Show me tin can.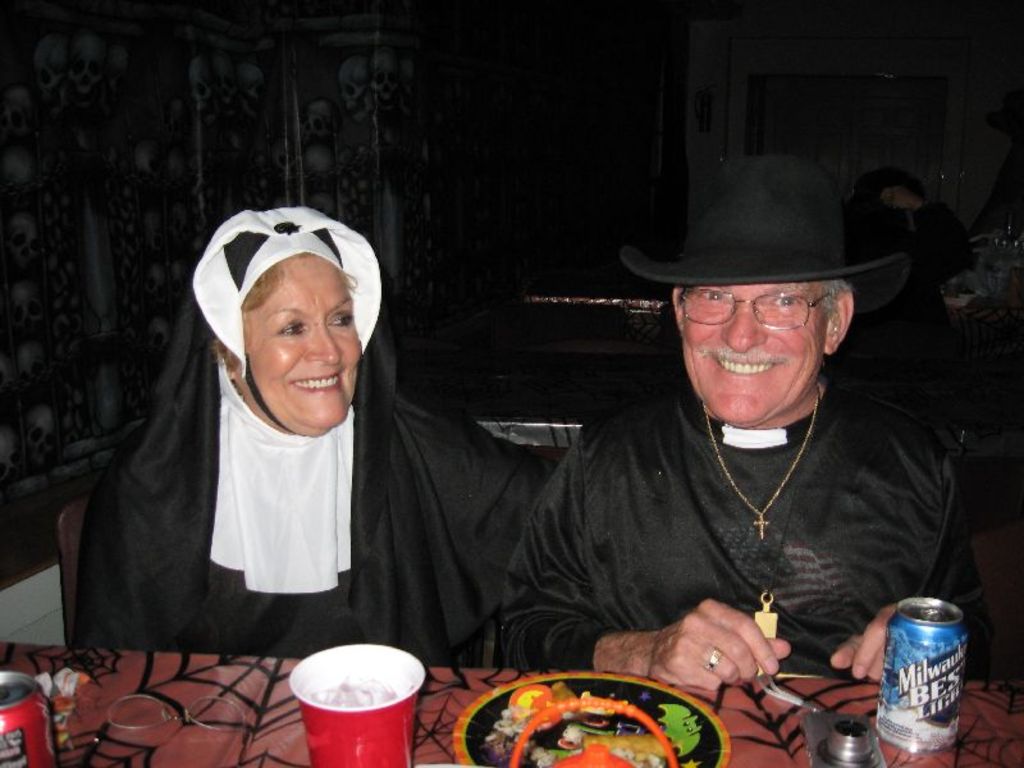
tin can is here: <box>0,672,55,765</box>.
